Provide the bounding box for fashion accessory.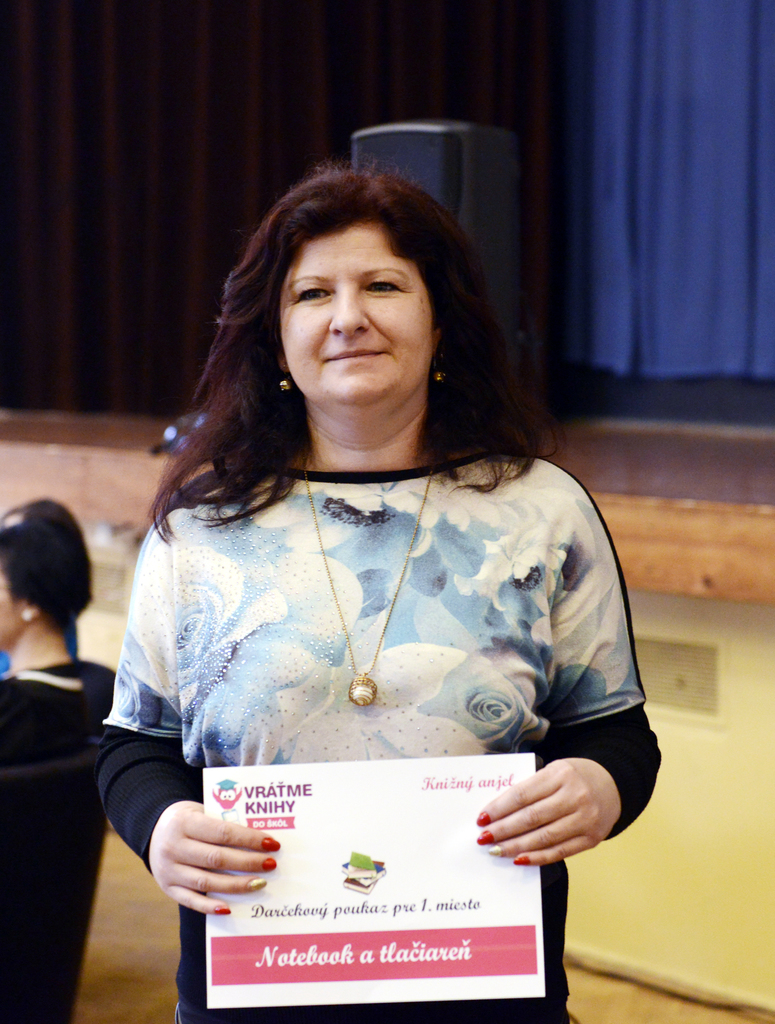
region(434, 367, 448, 388).
